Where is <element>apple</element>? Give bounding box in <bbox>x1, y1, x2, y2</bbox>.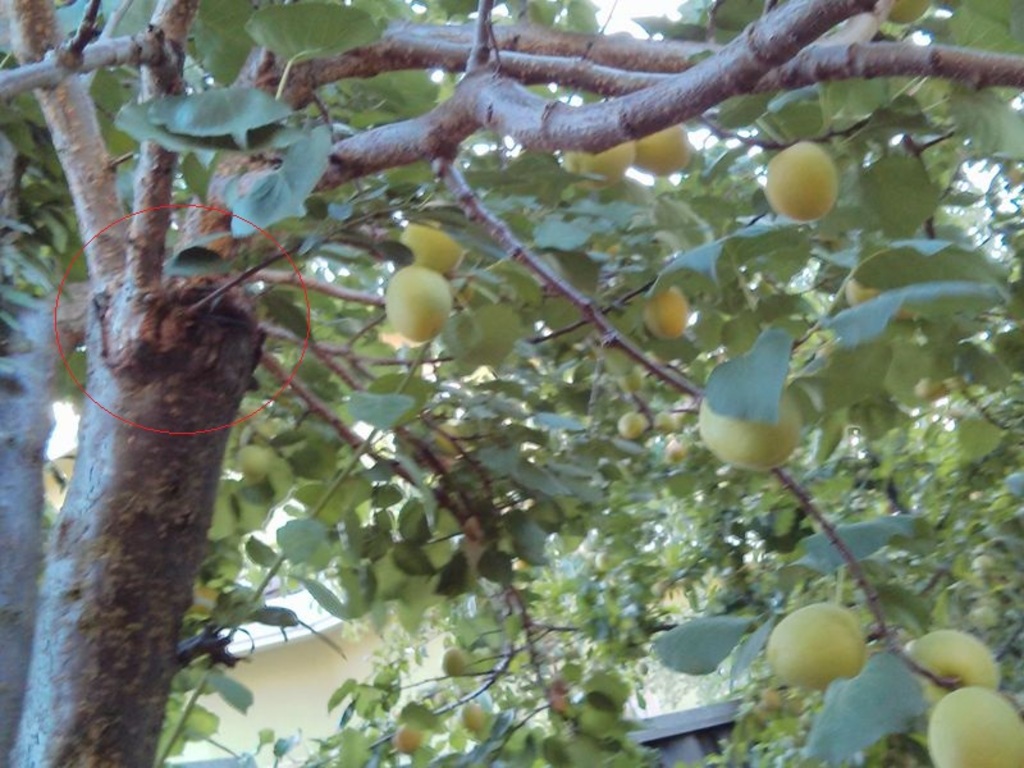
<bbox>568, 140, 635, 195</bbox>.
